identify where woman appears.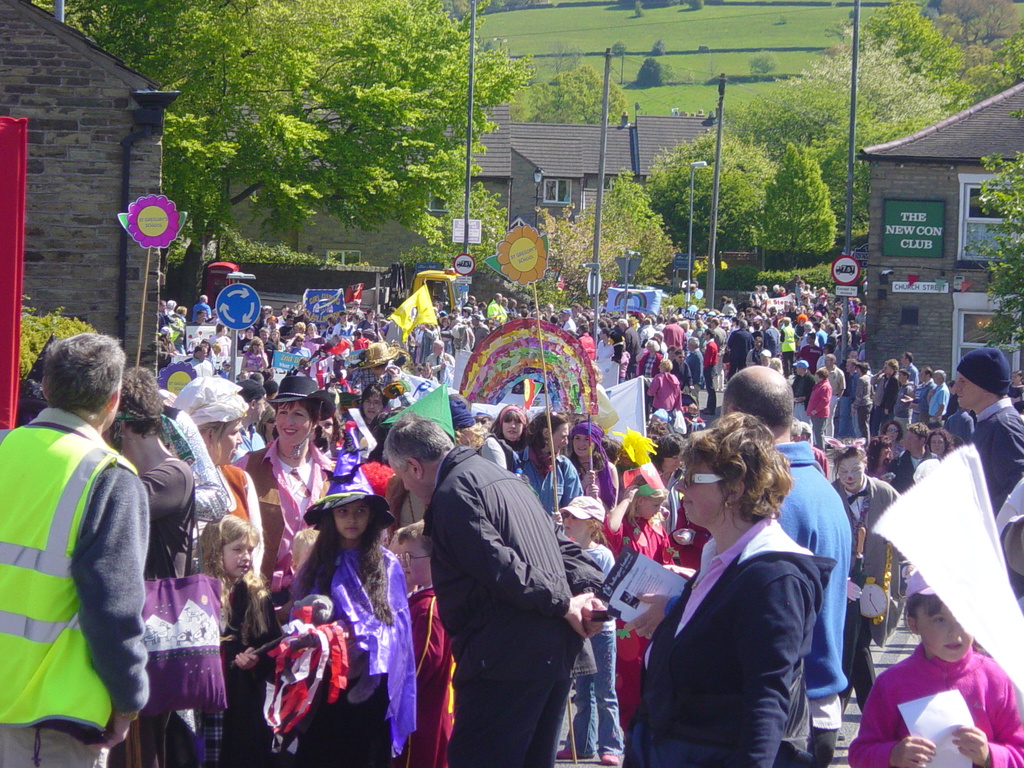
Appears at select_region(170, 304, 188, 354).
